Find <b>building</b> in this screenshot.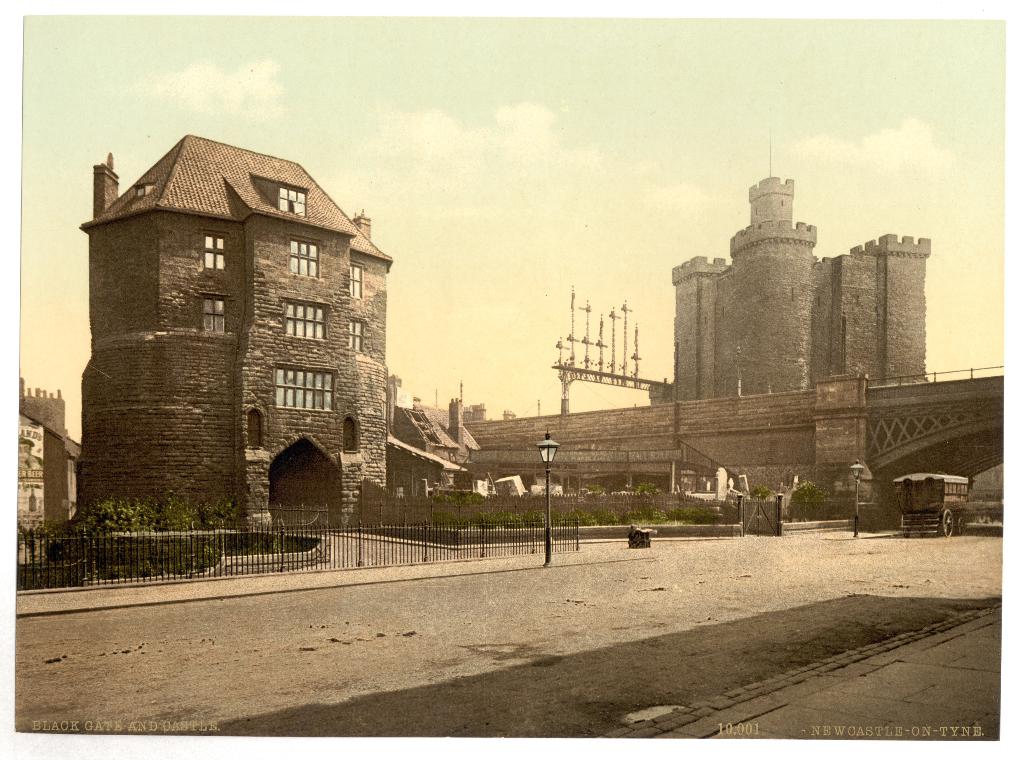
The bounding box for <b>building</b> is crop(668, 182, 929, 398).
